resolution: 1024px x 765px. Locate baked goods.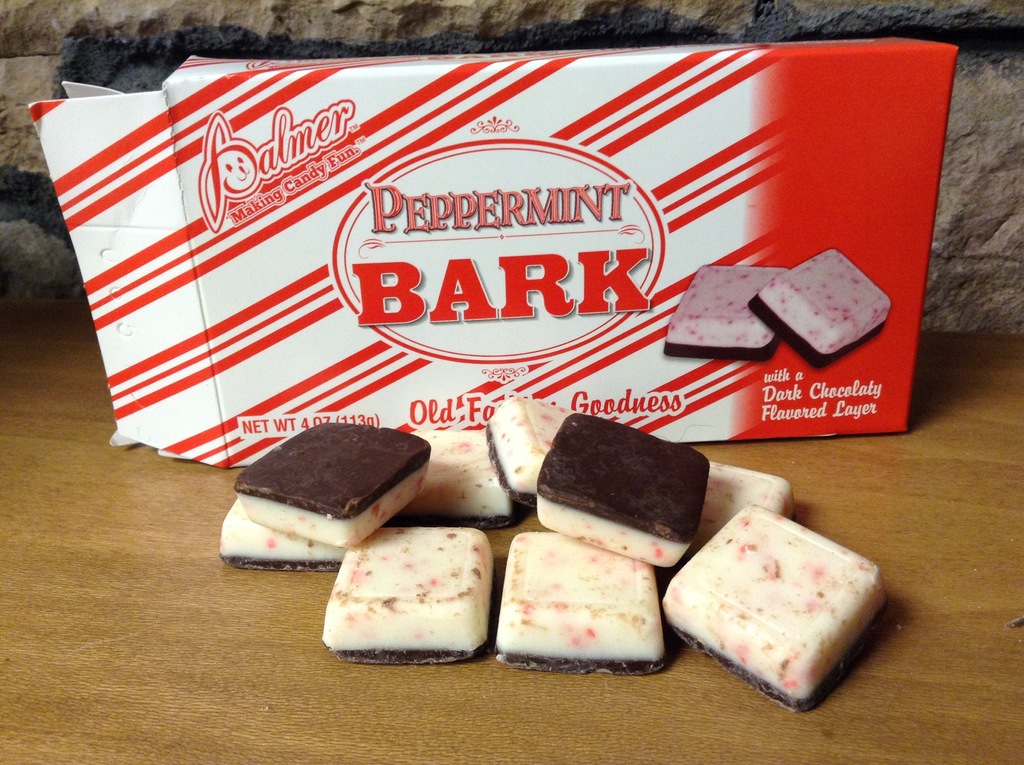
540 412 711 574.
